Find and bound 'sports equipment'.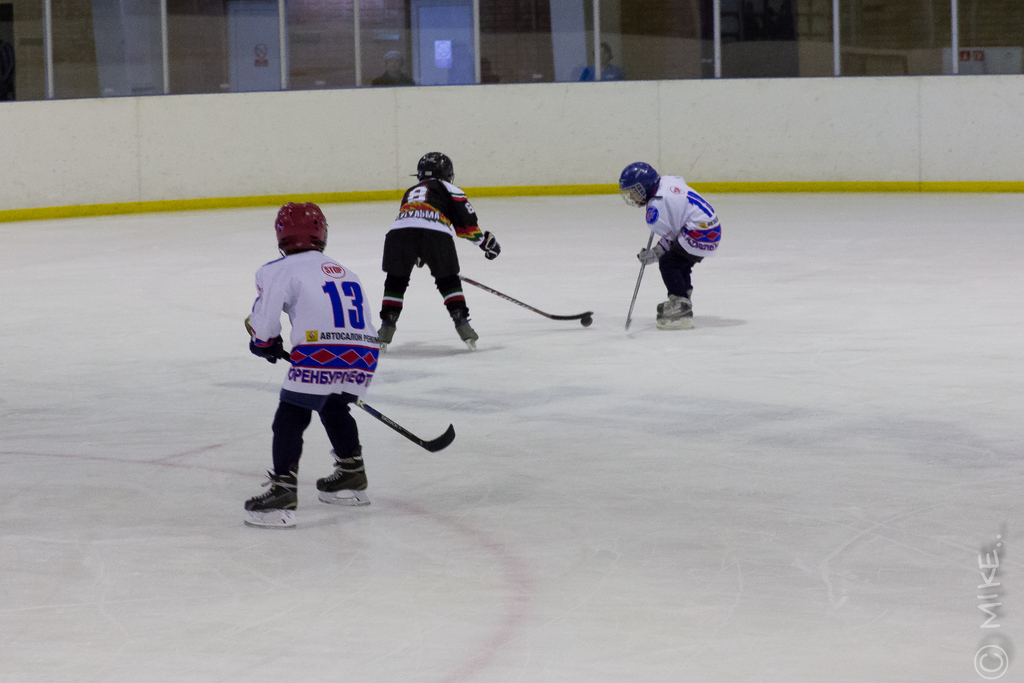
Bound: bbox=(476, 231, 501, 257).
